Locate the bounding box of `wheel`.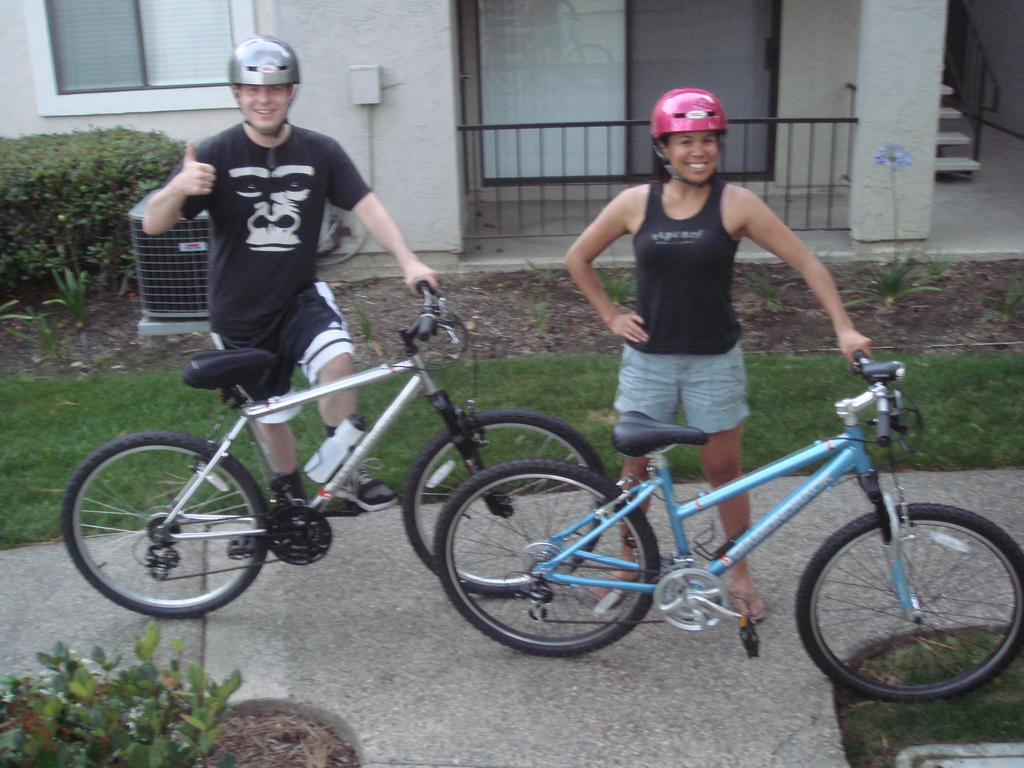
Bounding box: crop(811, 513, 1012, 709).
